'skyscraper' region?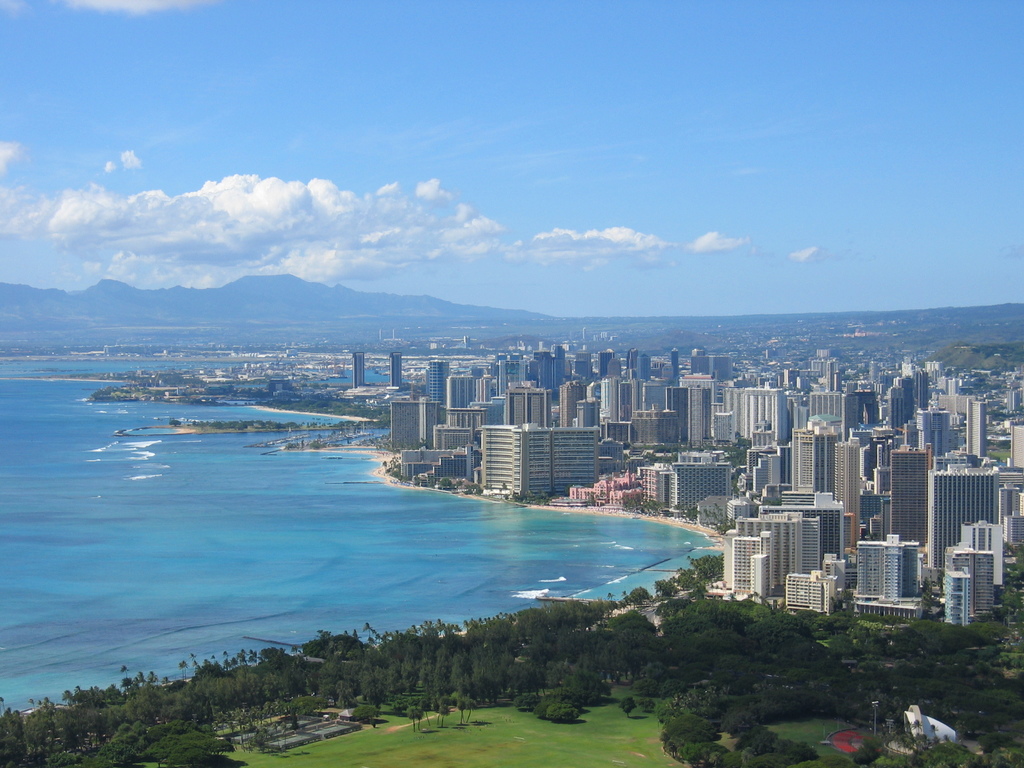
[x1=916, y1=461, x2=1009, y2=560]
